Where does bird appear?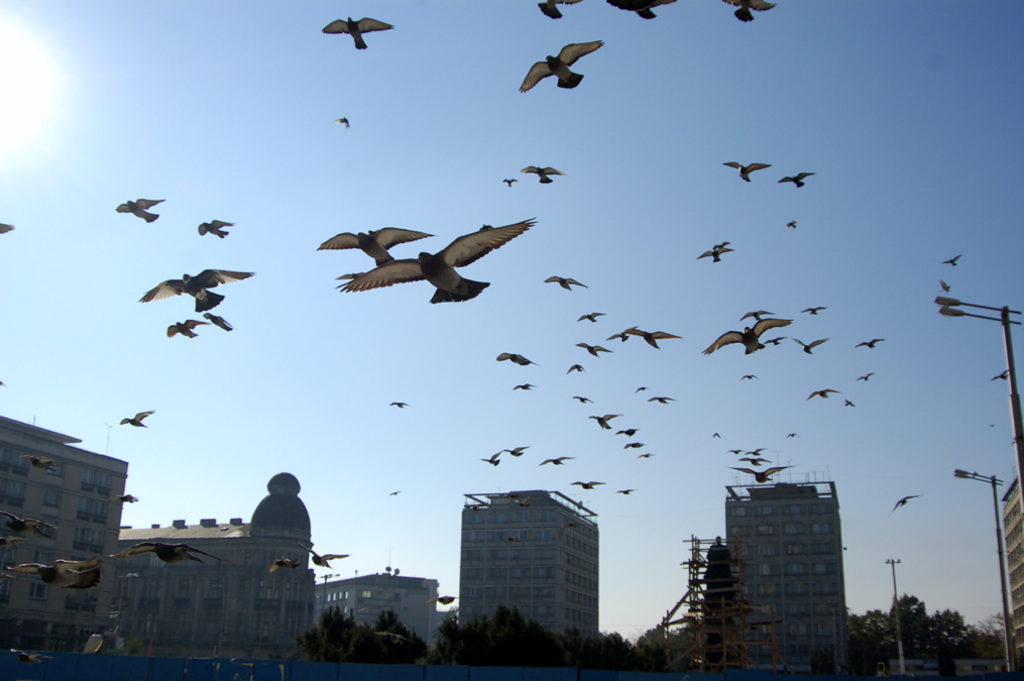
Appears at <region>762, 332, 788, 348</region>.
